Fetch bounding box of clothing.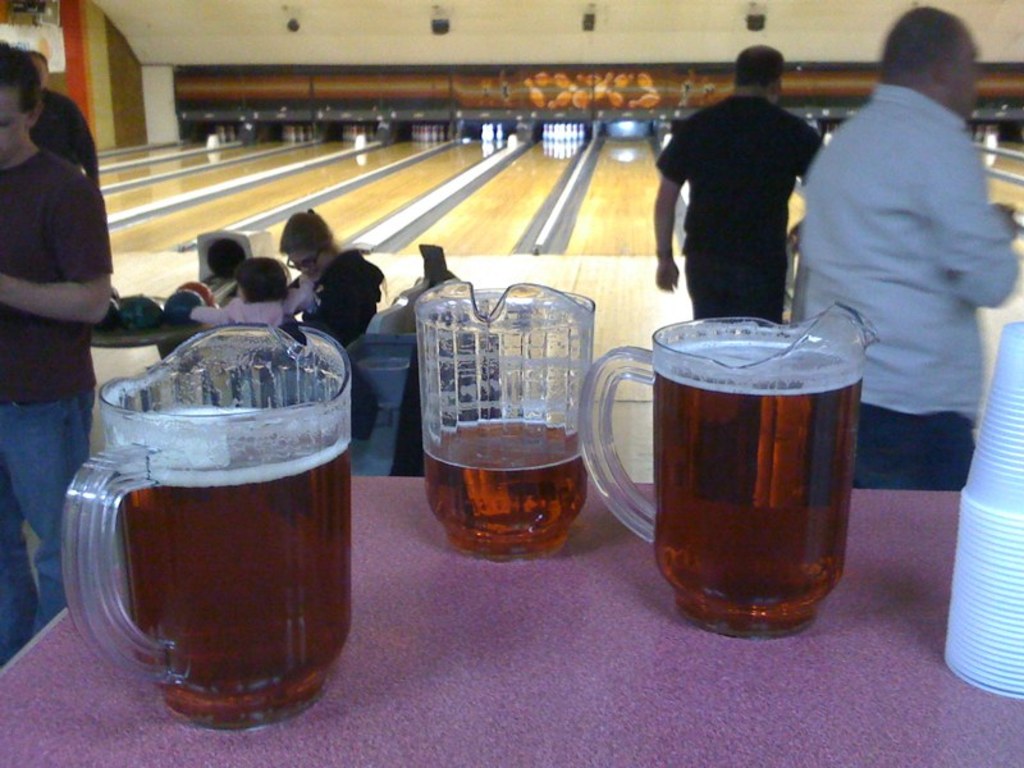
Bbox: (803,84,1019,489).
